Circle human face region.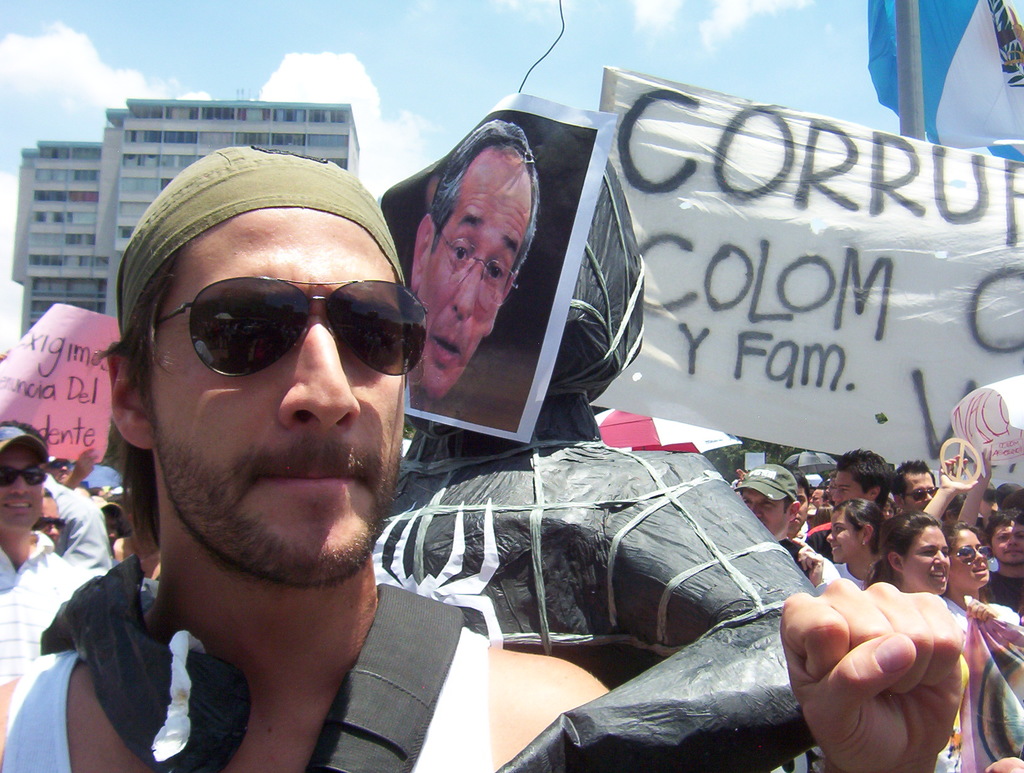
Region: [left=830, top=468, right=865, bottom=507].
